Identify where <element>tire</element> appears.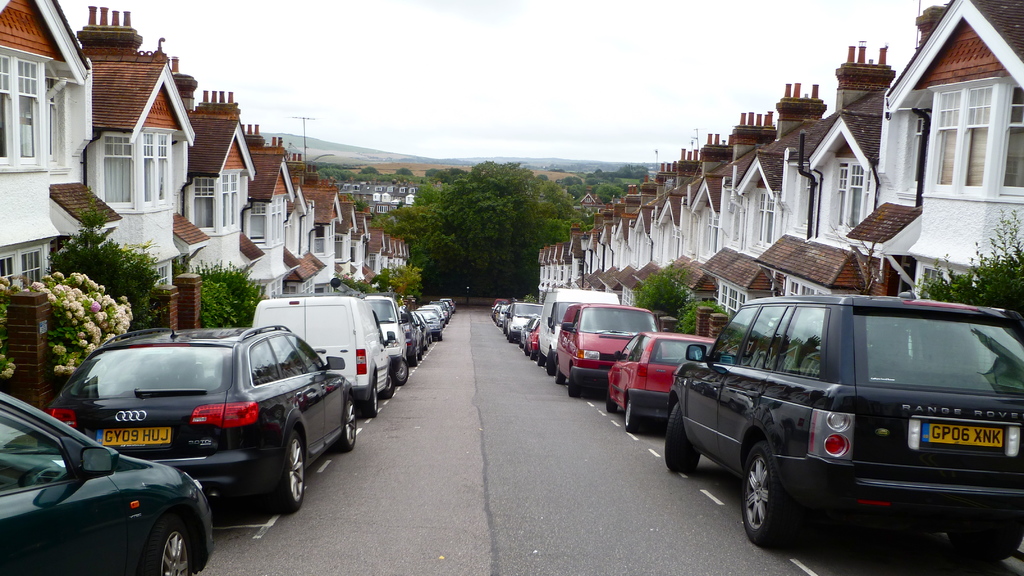
Appears at [743, 443, 781, 549].
